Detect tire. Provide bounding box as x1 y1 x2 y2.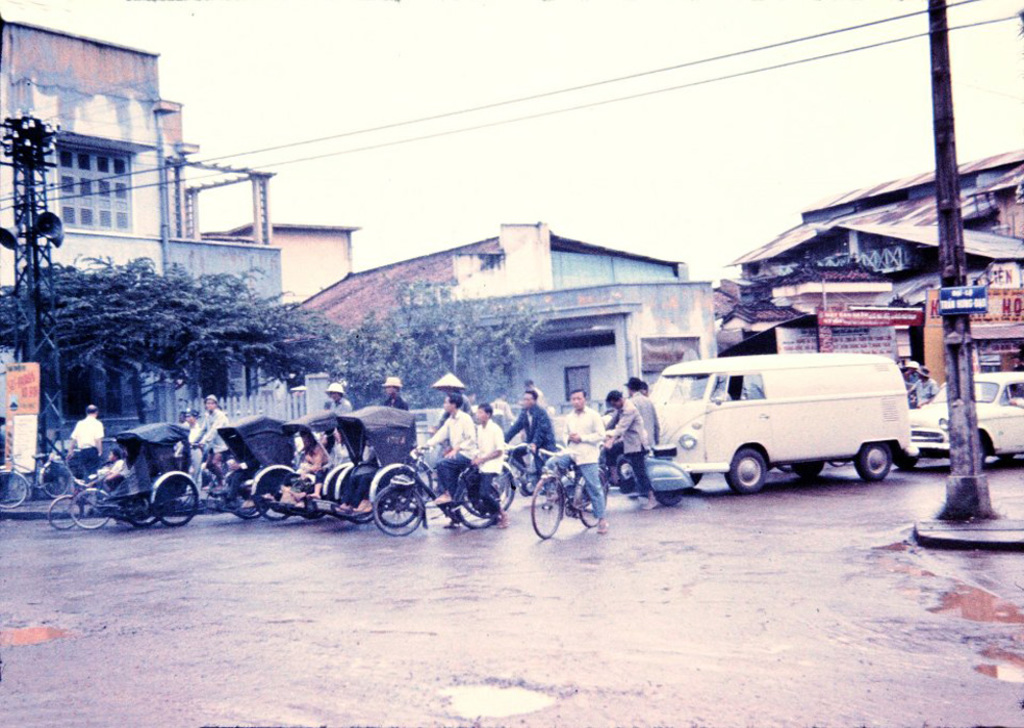
855 445 893 482.
